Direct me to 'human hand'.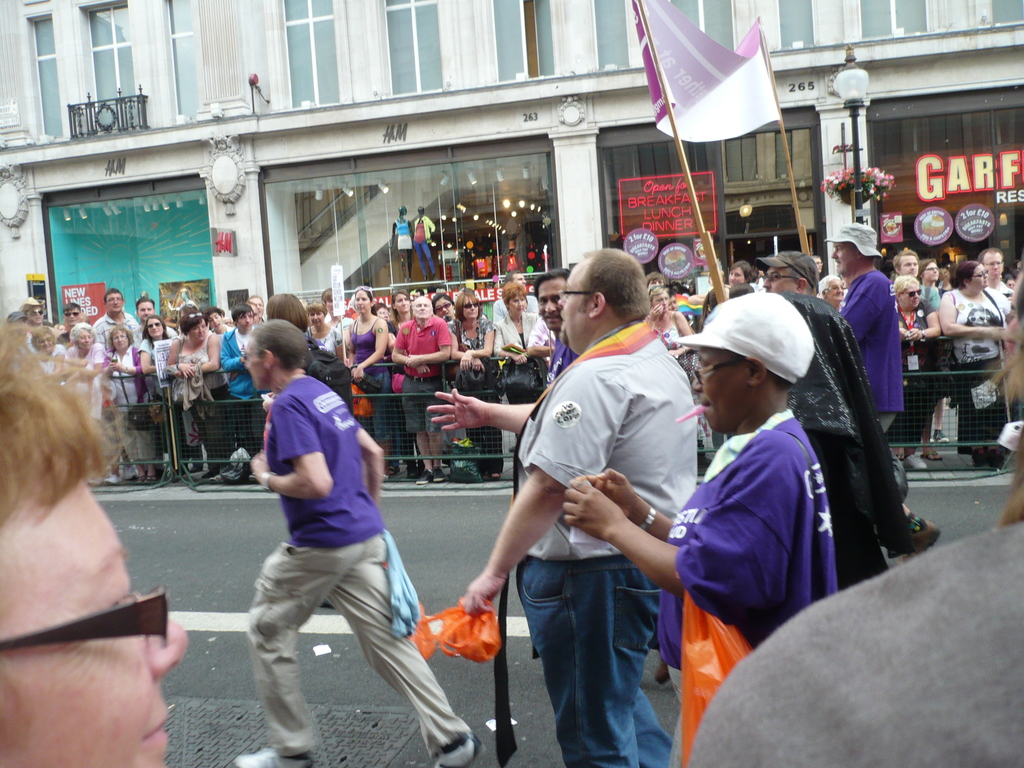
Direction: select_region(108, 360, 121, 373).
